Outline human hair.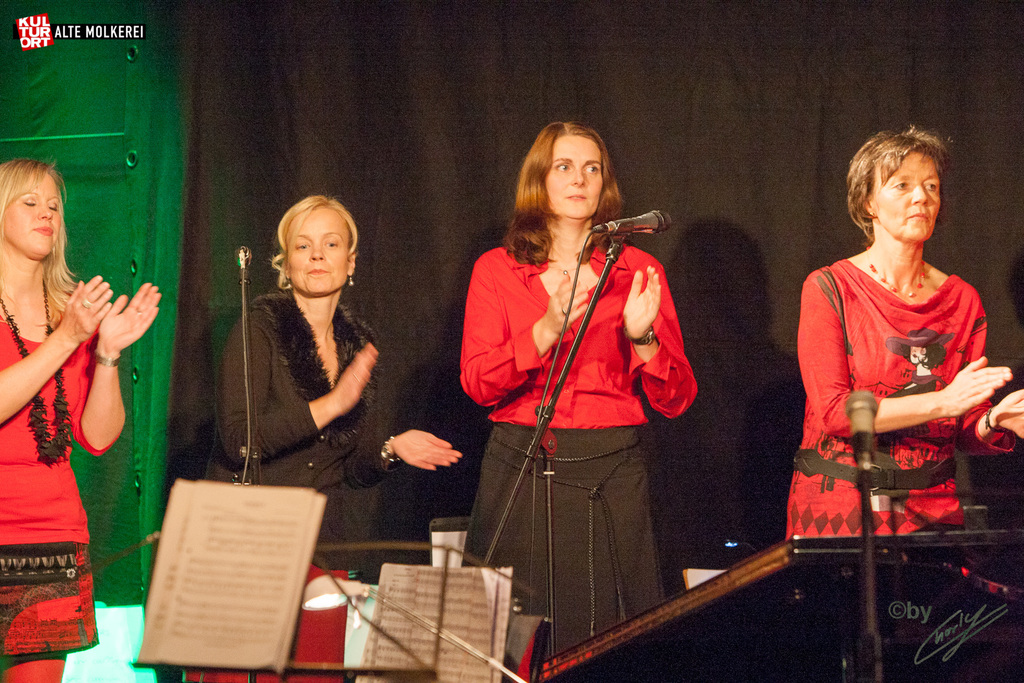
Outline: region(494, 117, 625, 269).
